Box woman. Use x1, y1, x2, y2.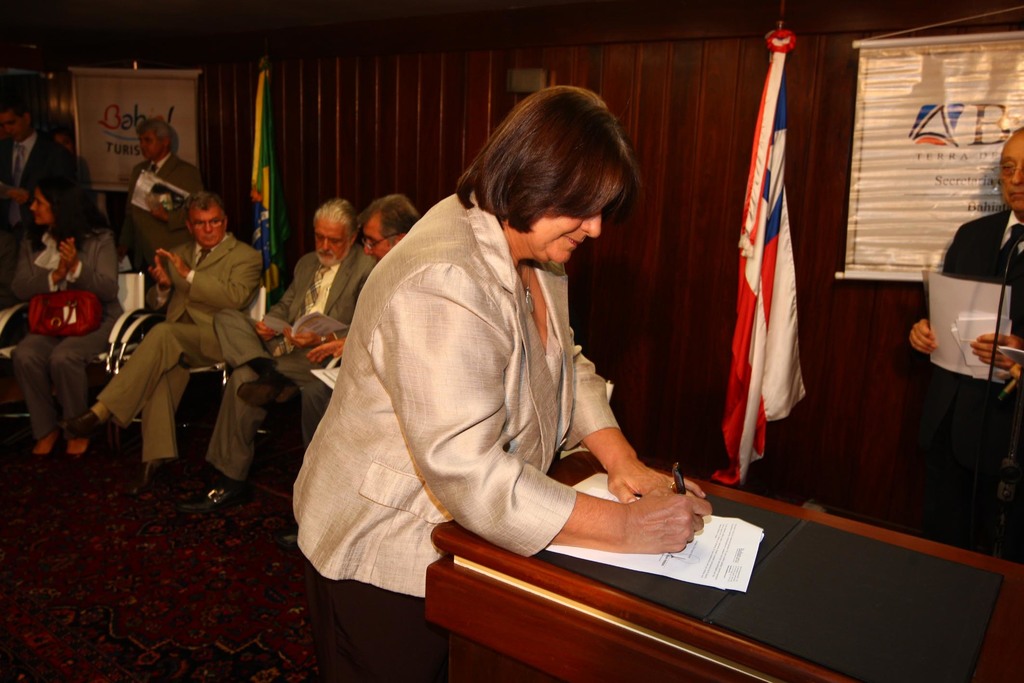
8, 170, 119, 467.
